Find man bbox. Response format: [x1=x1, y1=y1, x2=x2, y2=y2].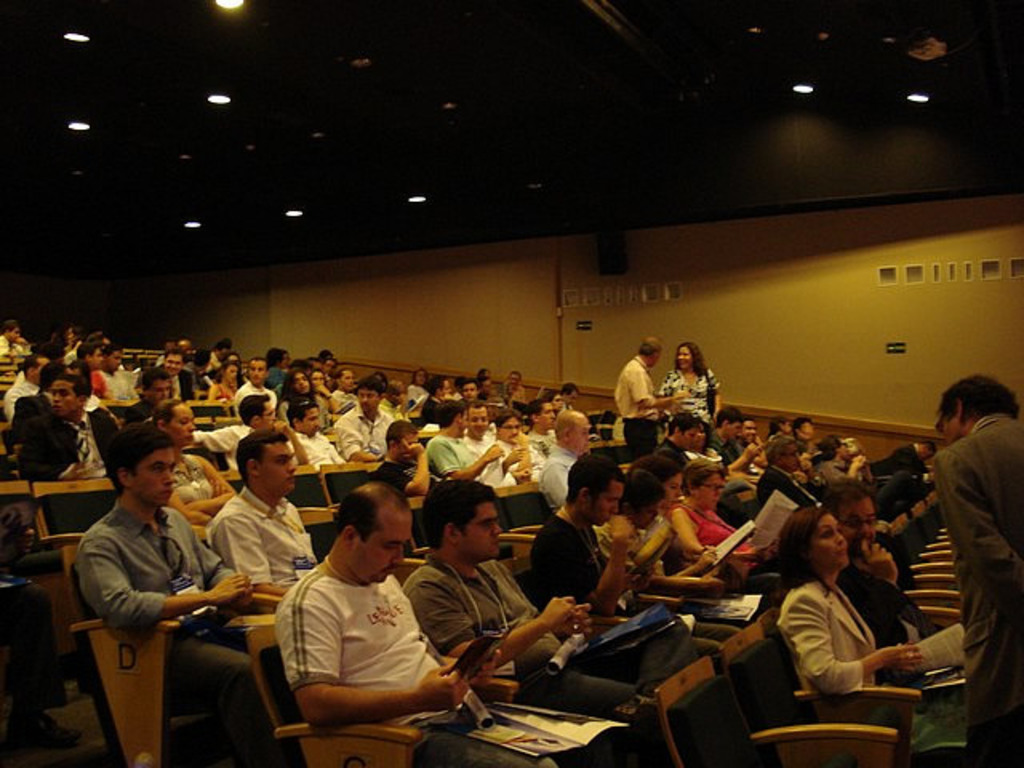
[x1=421, y1=400, x2=504, y2=499].
